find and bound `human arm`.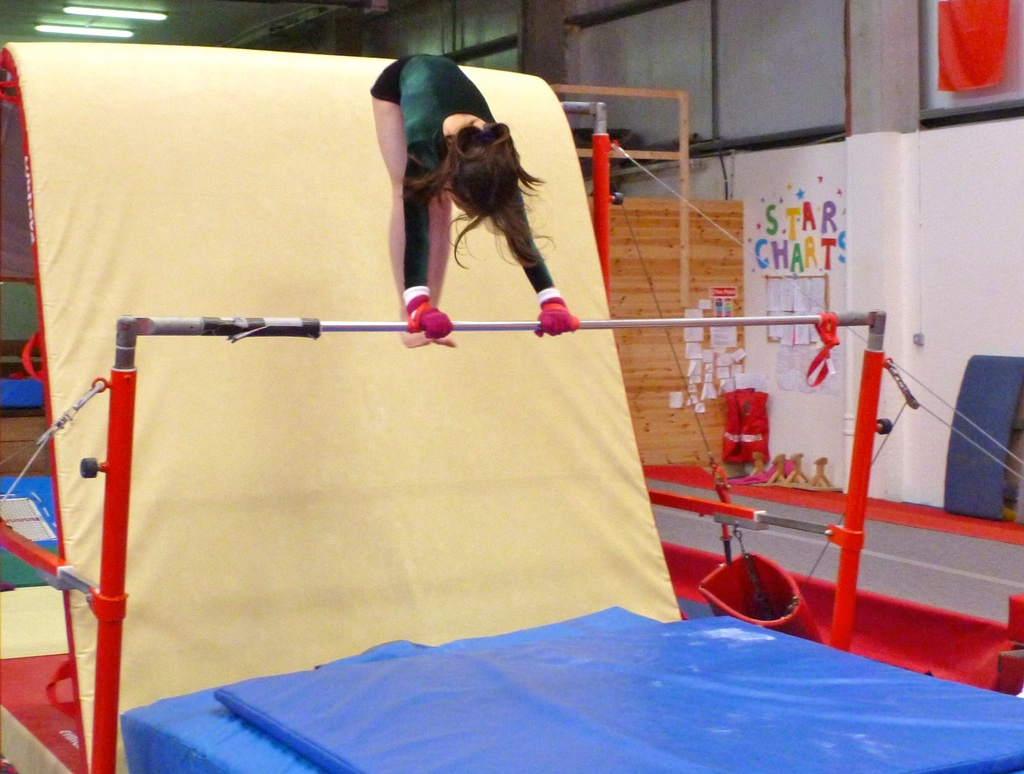
Bound: <bbox>407, 149, 458, 335</bbox>.
